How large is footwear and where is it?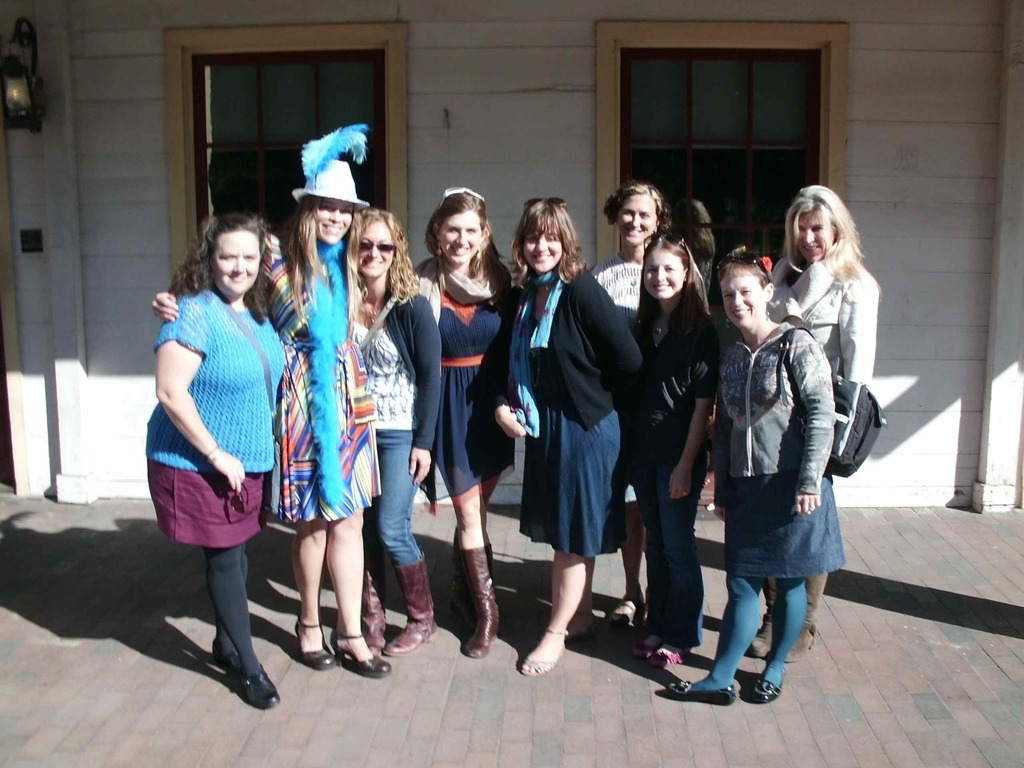
Bounding box: locate(294, 612, 341, 675).
